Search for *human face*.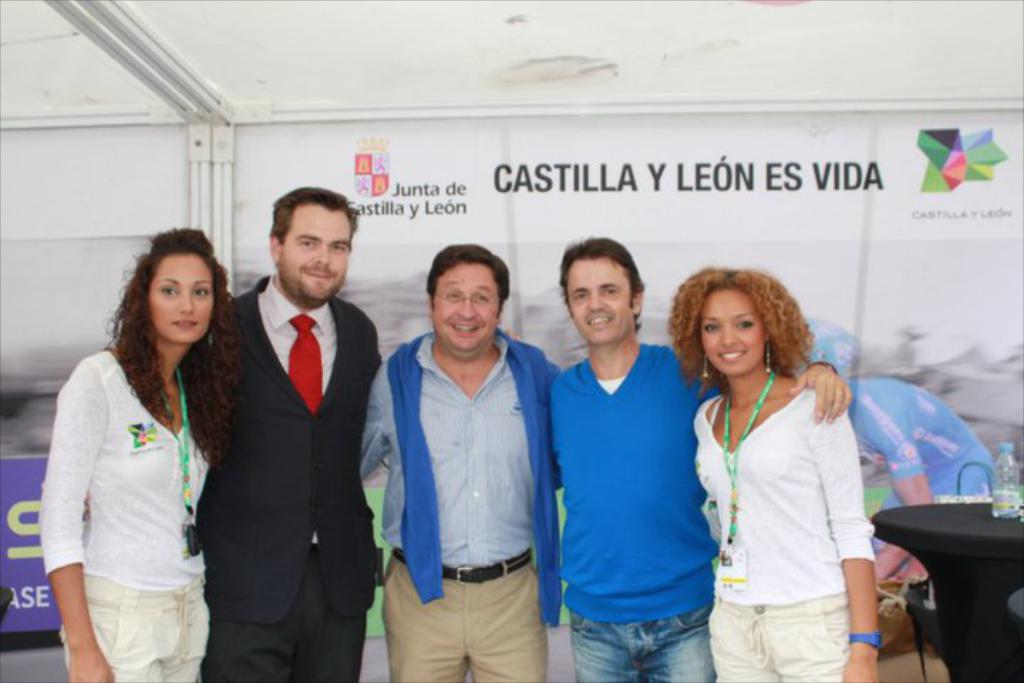
Found at pyautogui.locateOnScreen(700, 289, 762, 377).
